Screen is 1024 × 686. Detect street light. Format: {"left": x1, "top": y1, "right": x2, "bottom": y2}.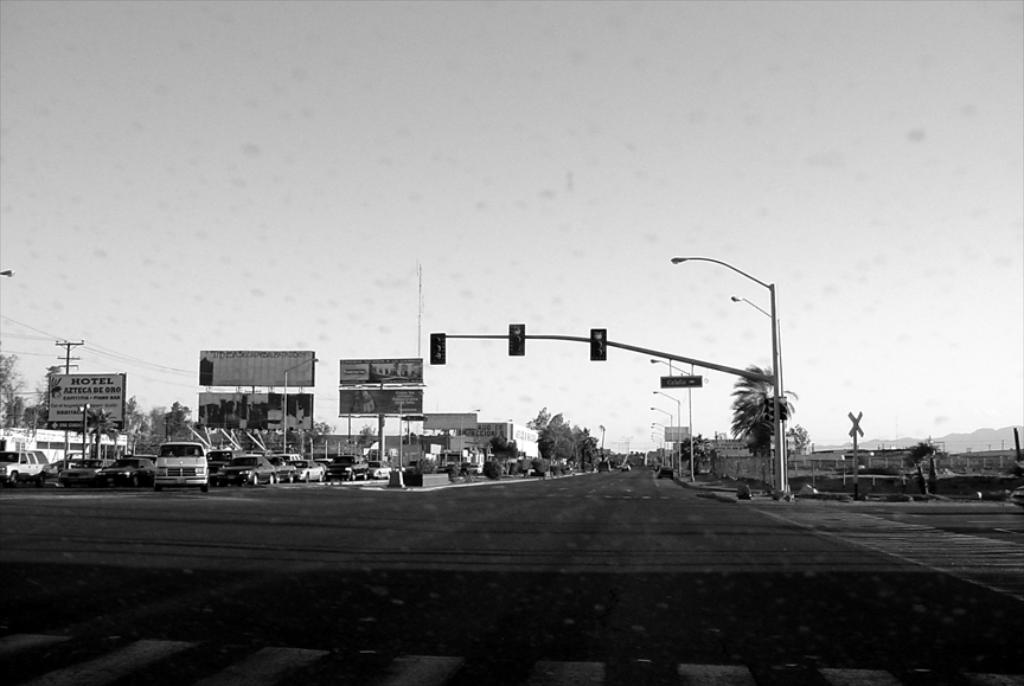
{"left": 459, "top": 409, "right": 478, "bottom": 470}.
